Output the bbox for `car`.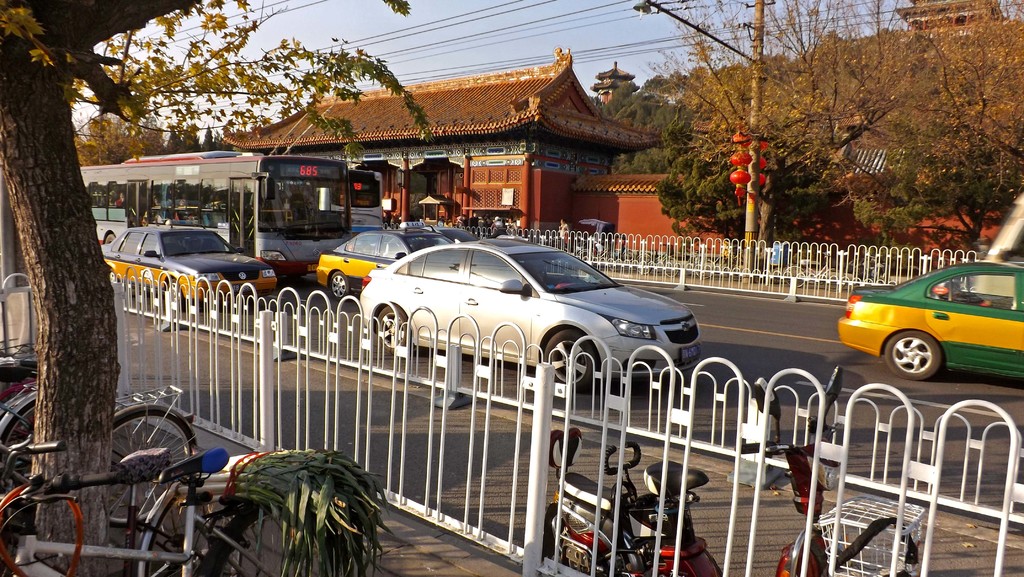
rect(98, 225, 280, 309).
